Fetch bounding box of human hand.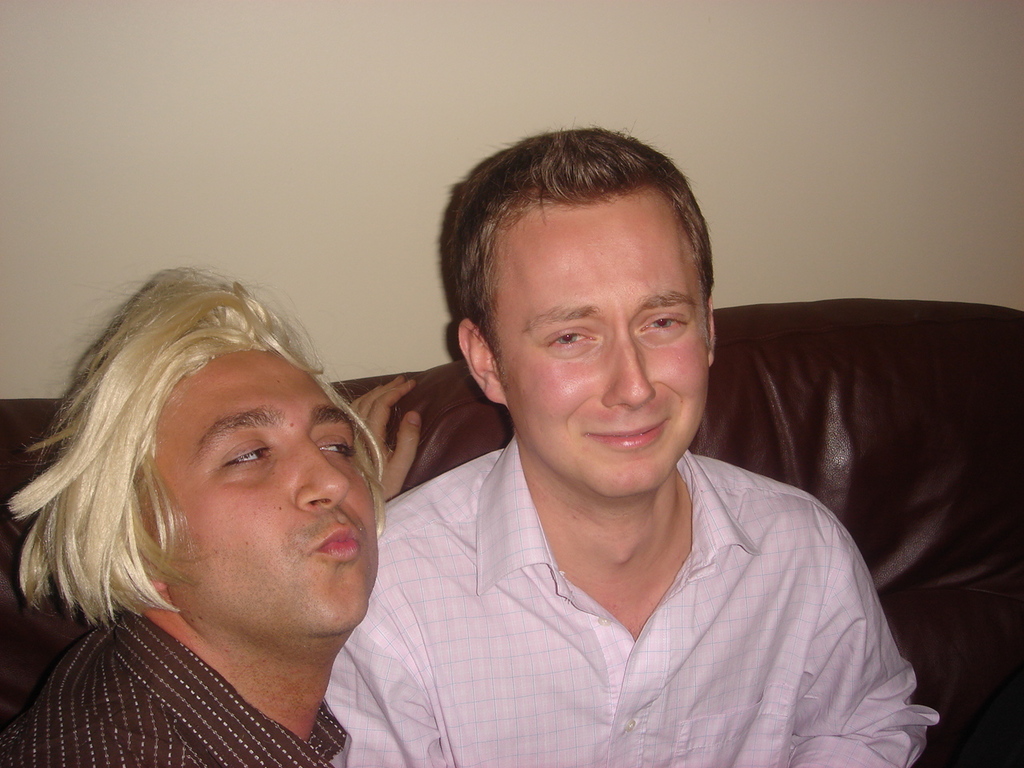
Bbox: <bbox>350, 368, 424, 498</bbox>.
